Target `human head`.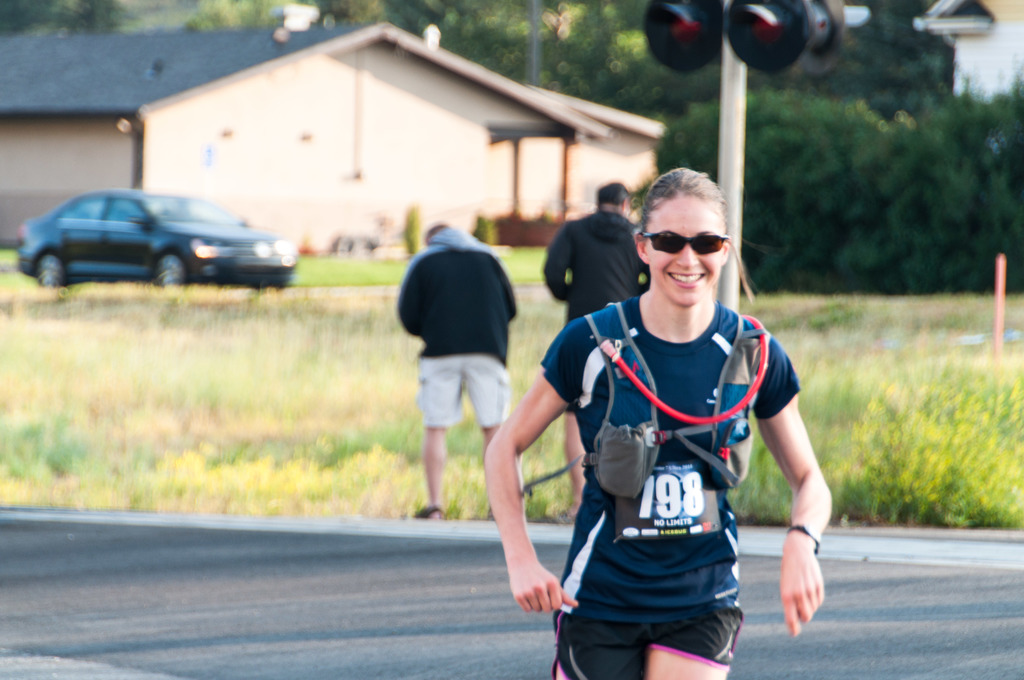
Target region: left=420, top=225, right=450, bottom=245.
